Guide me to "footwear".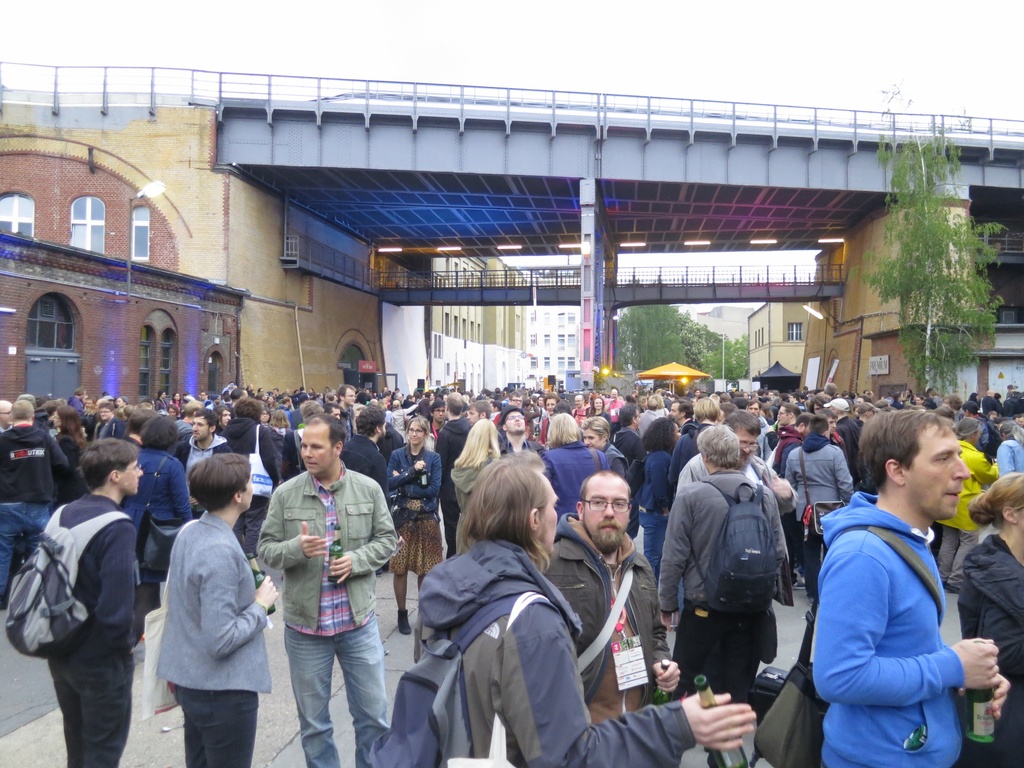
Guidance: bbox=(805, 602, 820, 623).
